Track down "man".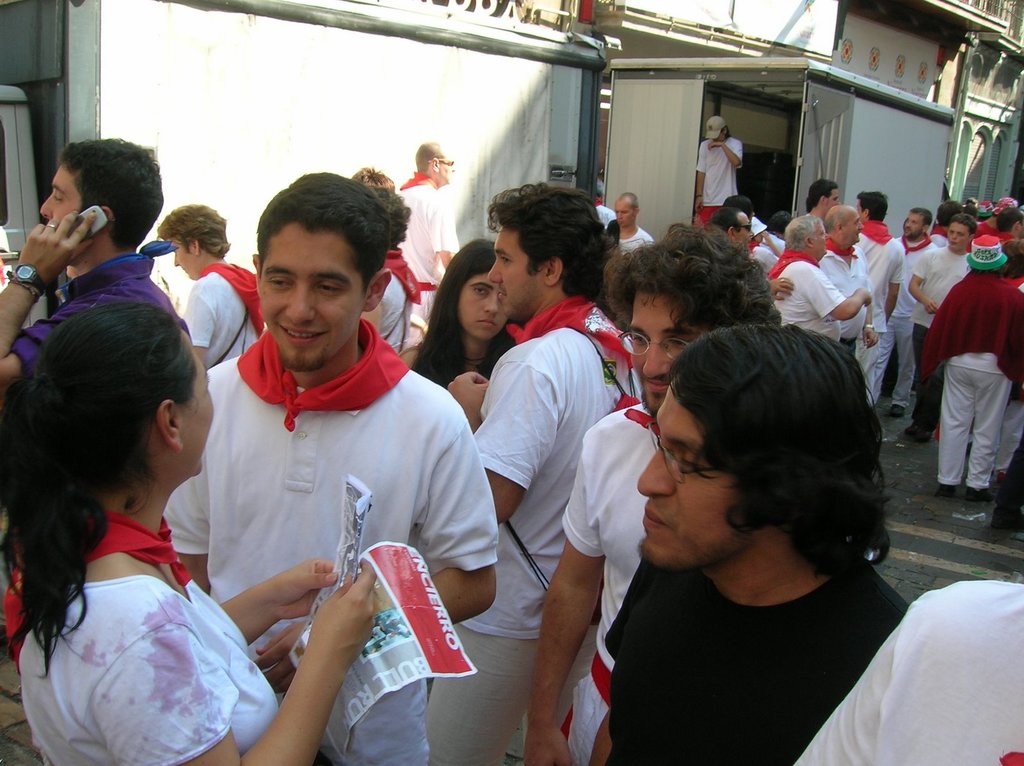
Tracked to select_region(858, 188, 897, 248).
